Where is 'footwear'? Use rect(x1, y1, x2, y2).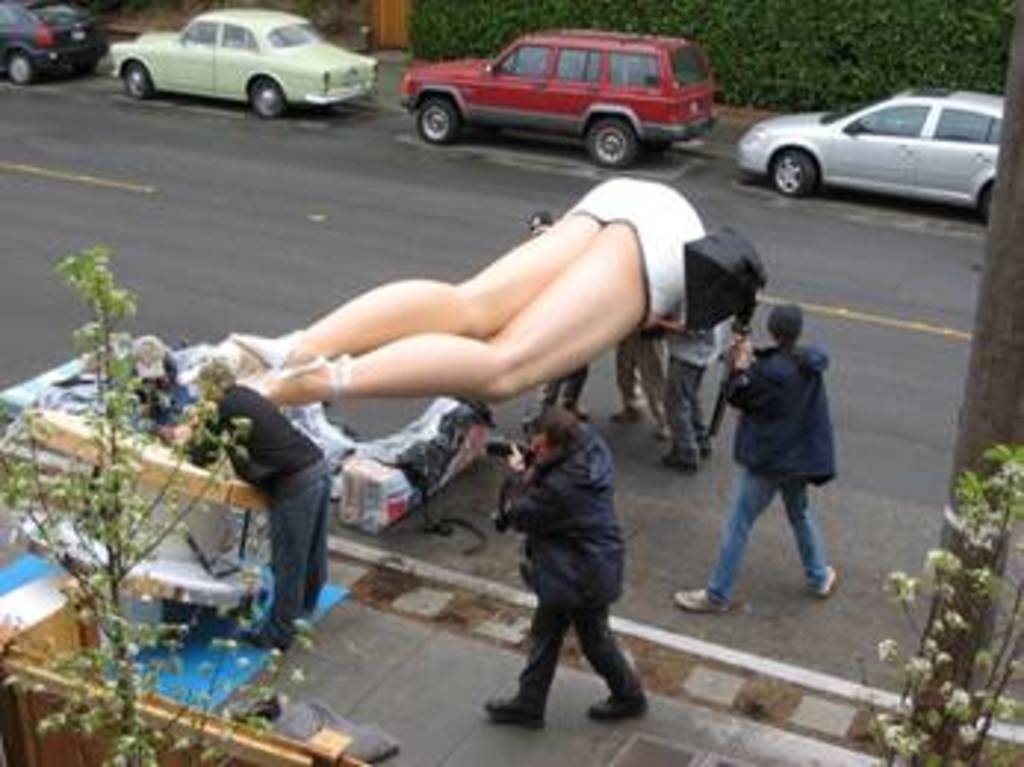
rect(806, 555, 838, 599).
